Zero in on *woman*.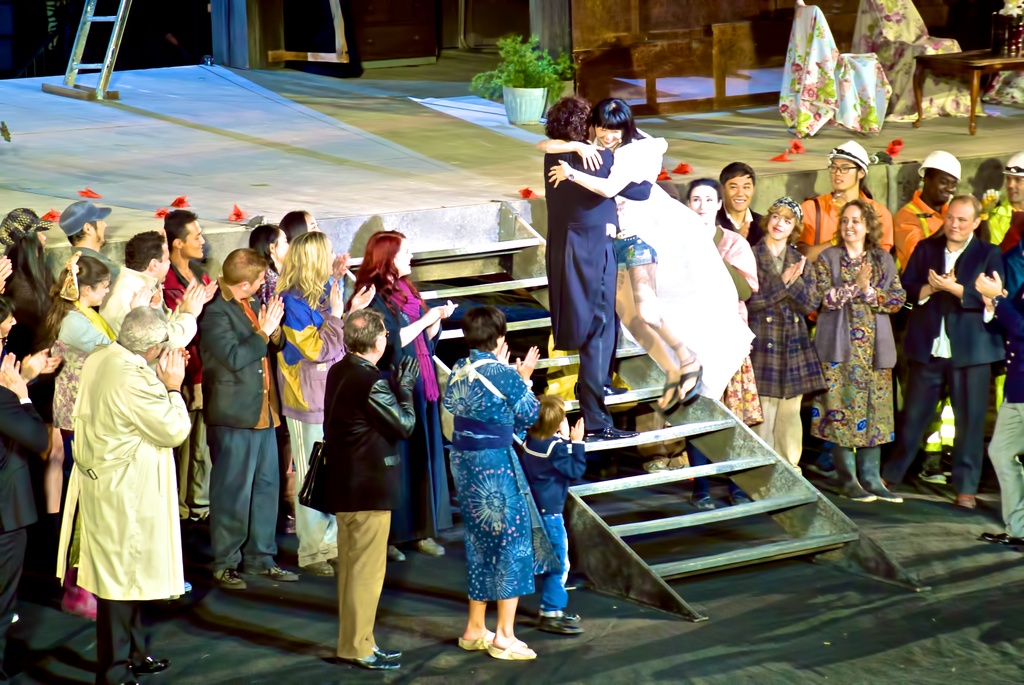
Zeroed in: left=271, top=230, right=383, bottom=583.
